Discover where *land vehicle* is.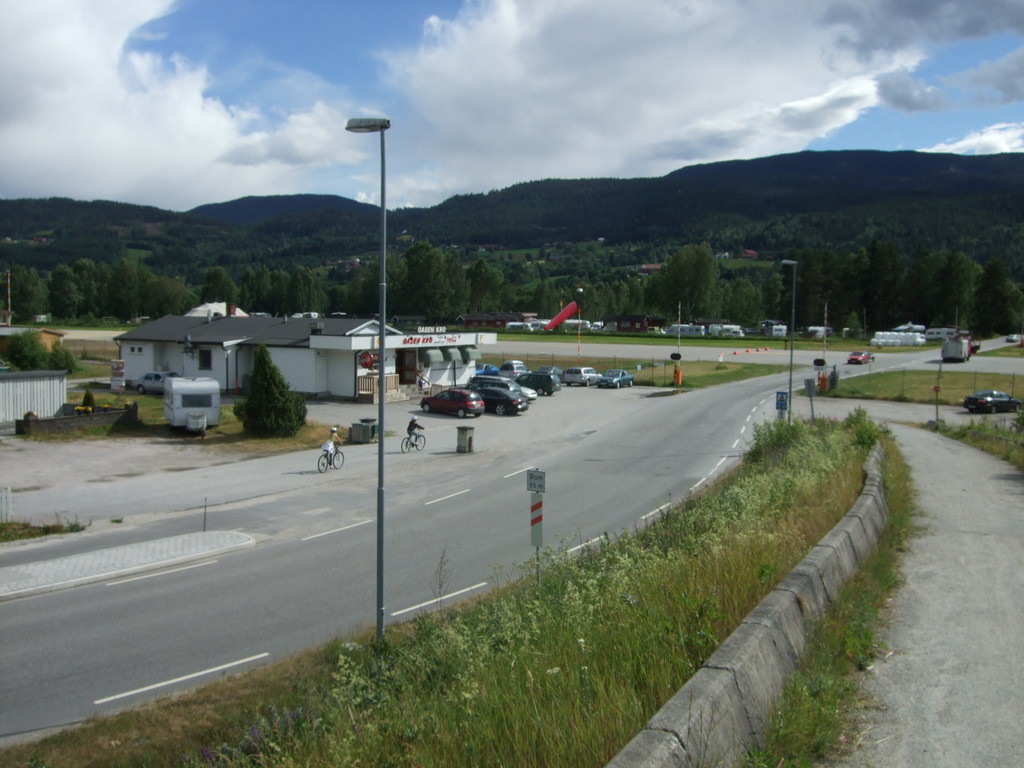
Discovered at {"x1": 530, "y1": 321, "x2": 550, "y2": 331}.
